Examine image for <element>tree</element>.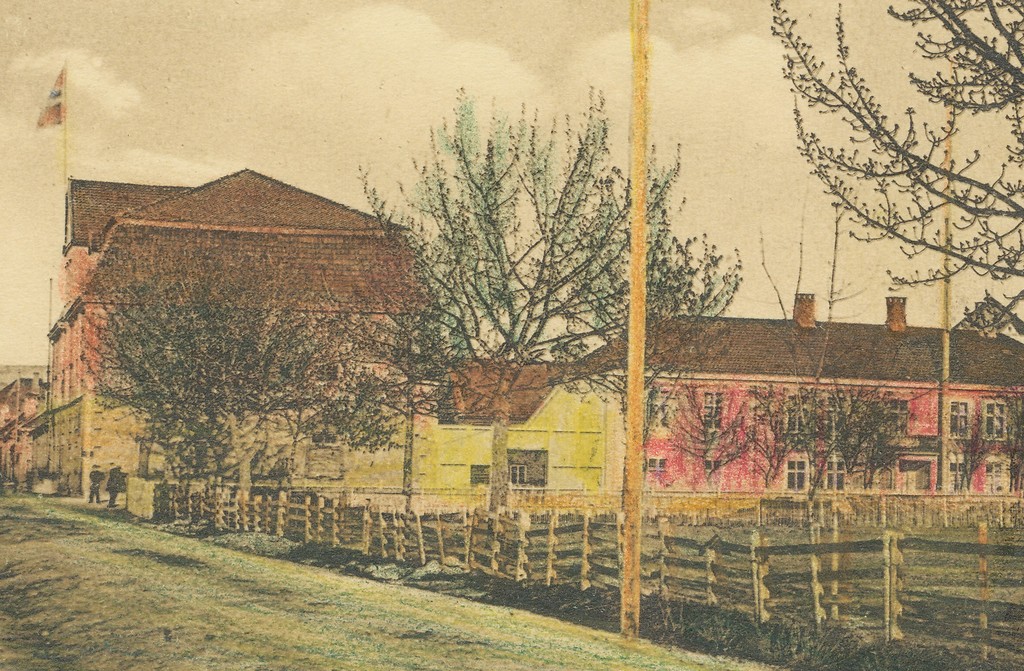
Examination result: <box>786,0,1023,300</box>.
